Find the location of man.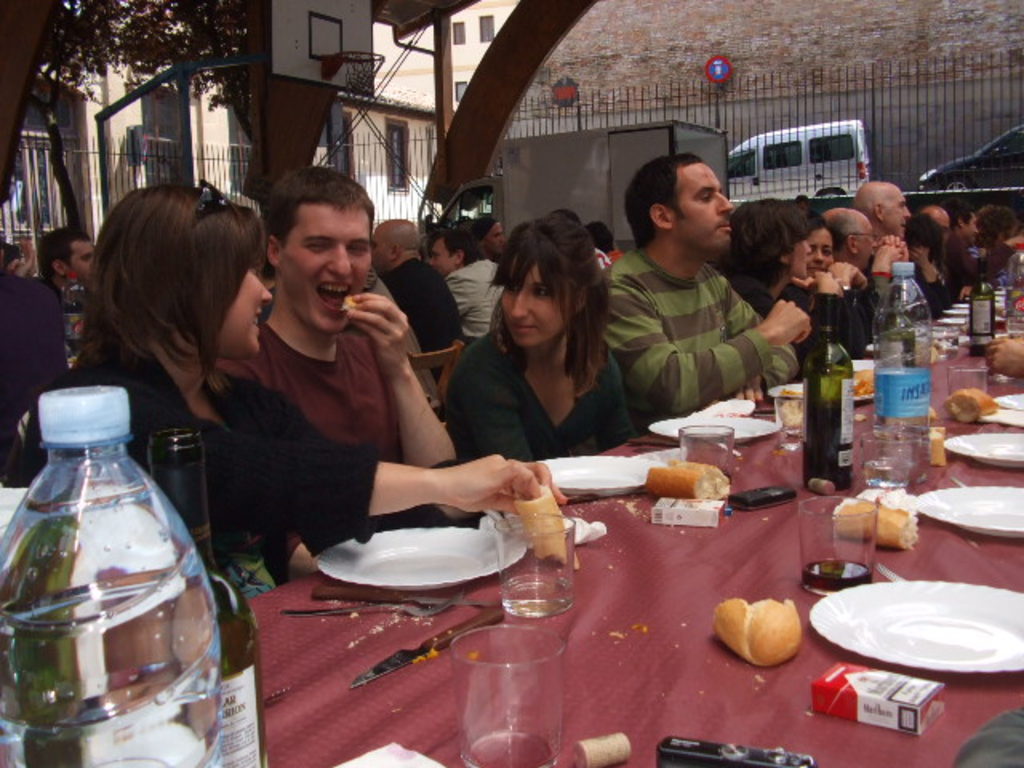
Location: [867, 178, 920, 318].
